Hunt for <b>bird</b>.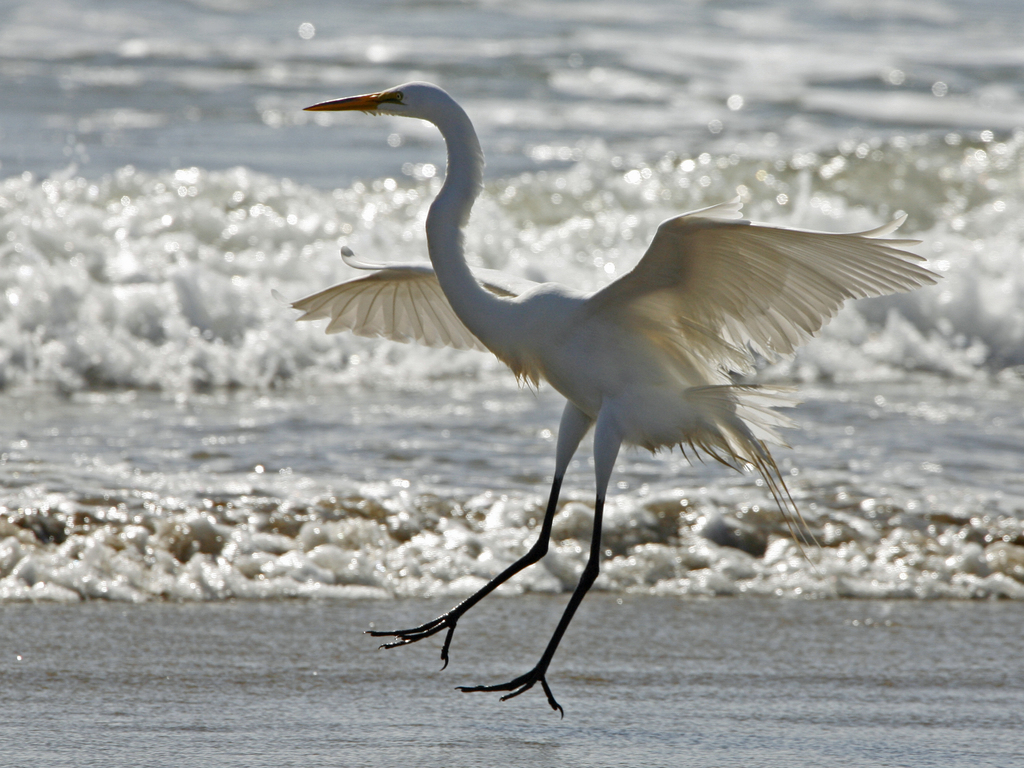
Hunted down at {"x1": 402, "y1": 161, "x2": 920, "y2": 640}.
